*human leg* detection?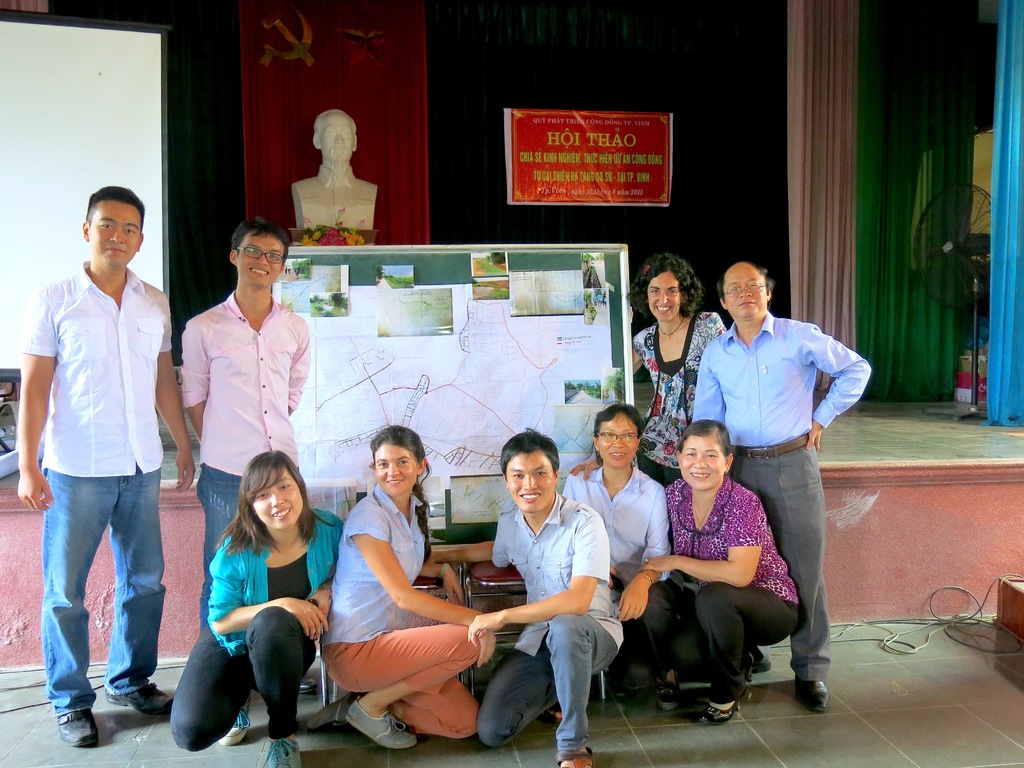
detection(172, 633, 239, 735)
